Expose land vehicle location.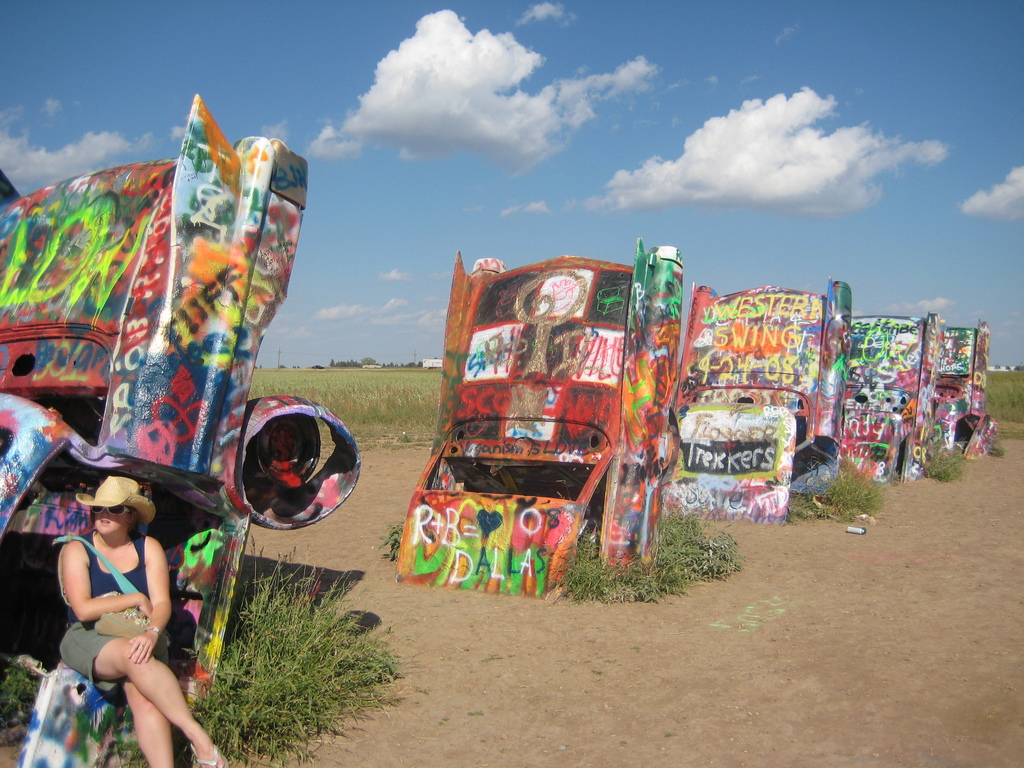
Exposed at [left=662, top=275, right=852, bottom=532].
